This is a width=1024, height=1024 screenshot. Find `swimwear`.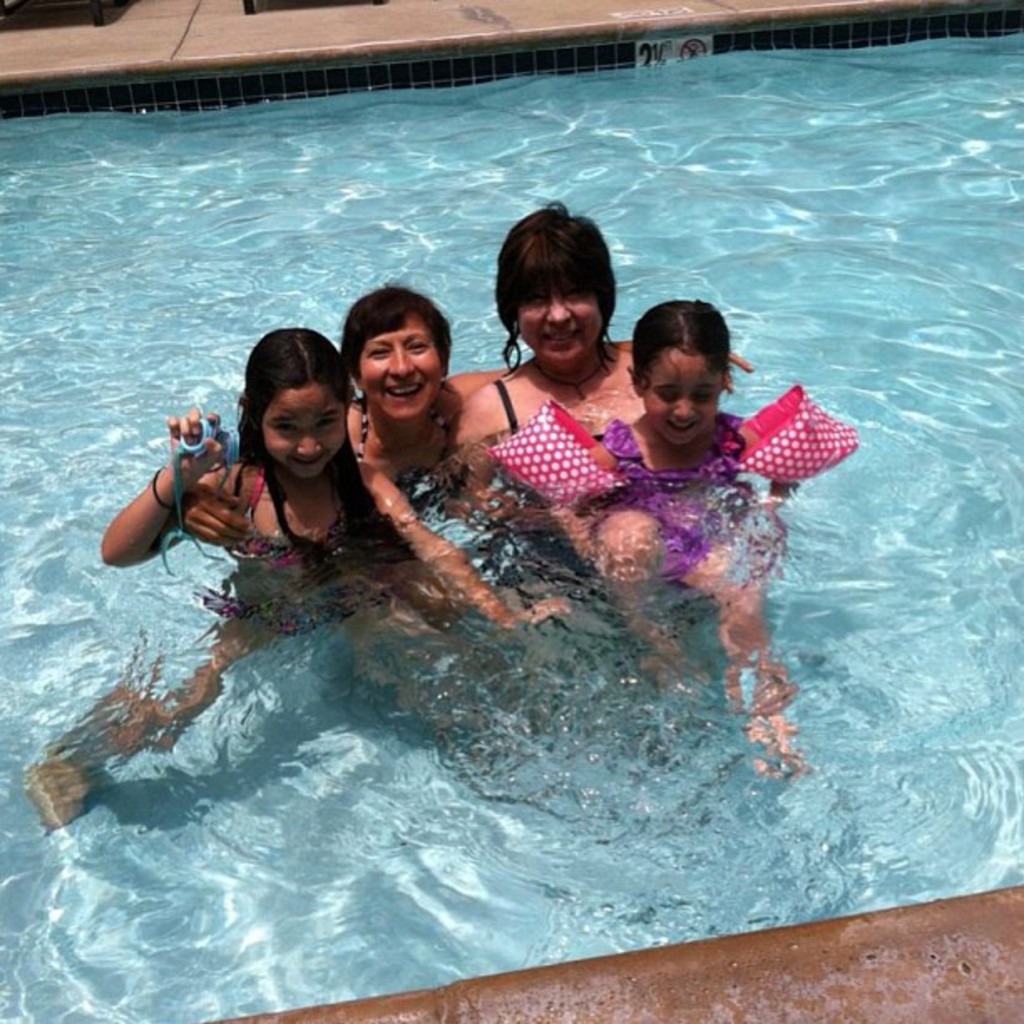
Bounding box: <region>599, 415, 743, 581</region>.
